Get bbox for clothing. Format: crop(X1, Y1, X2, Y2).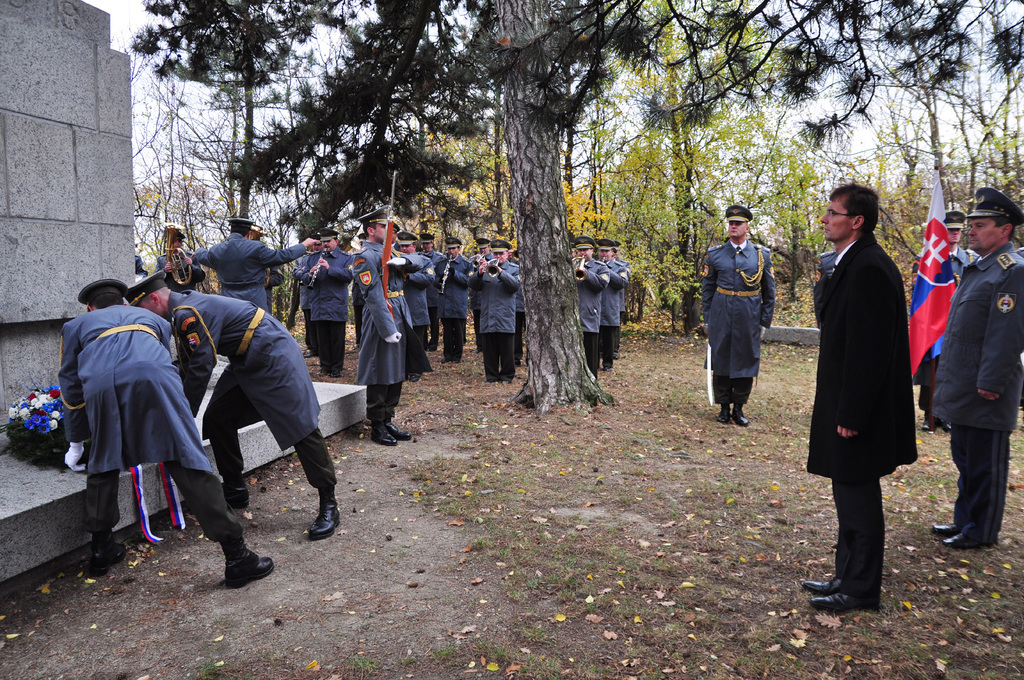
crop(701, 238, 776, 409).
